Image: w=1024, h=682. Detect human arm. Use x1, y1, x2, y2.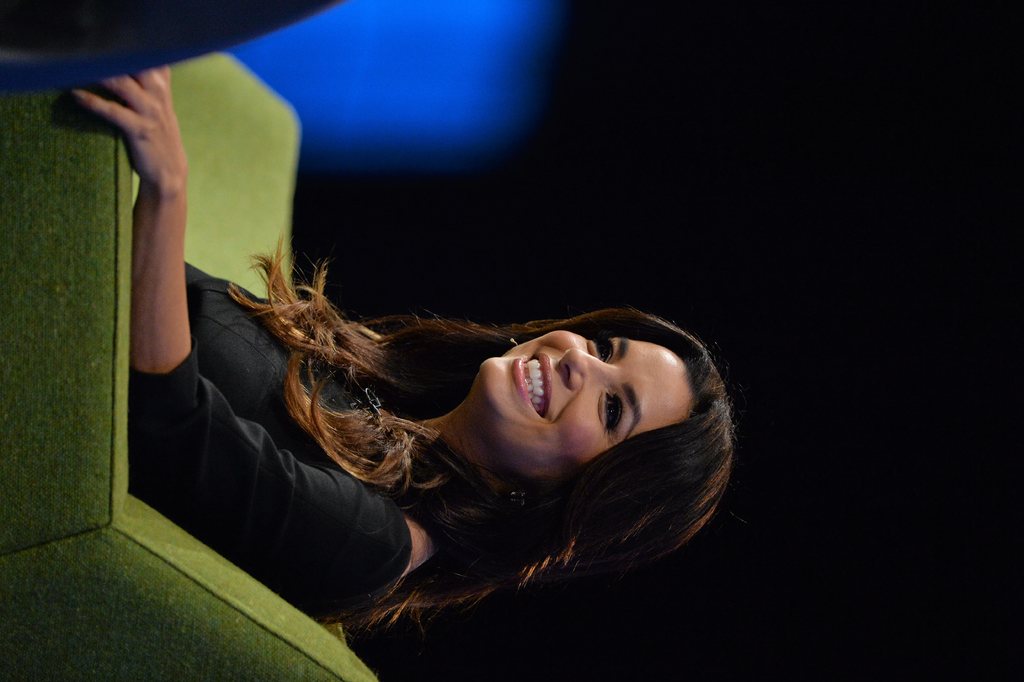
76, 63, 403, 620.
